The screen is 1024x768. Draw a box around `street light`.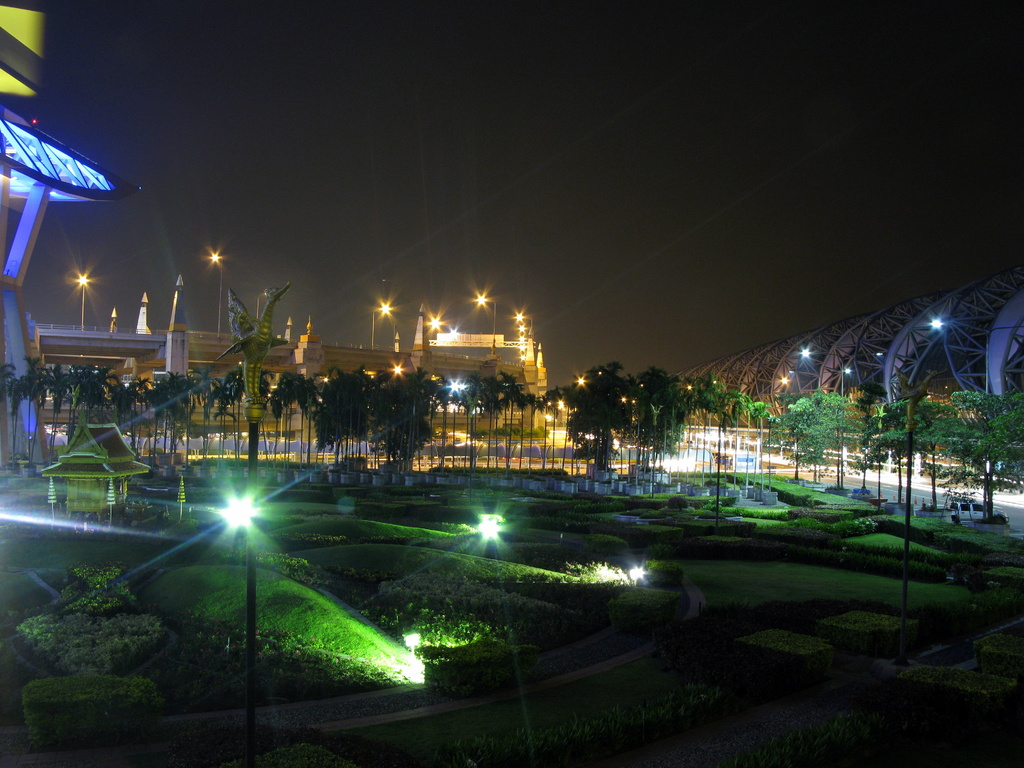
832, 352, 889, 484.
